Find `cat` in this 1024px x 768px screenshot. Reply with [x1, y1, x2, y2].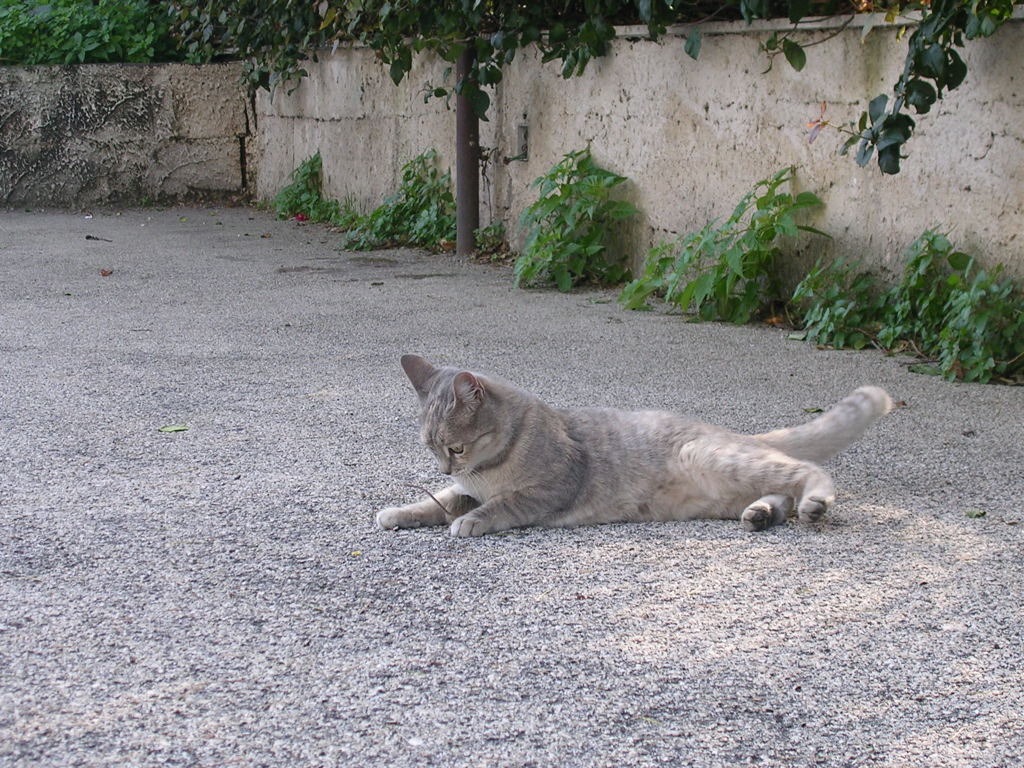
[375, 348, 897, 530].
